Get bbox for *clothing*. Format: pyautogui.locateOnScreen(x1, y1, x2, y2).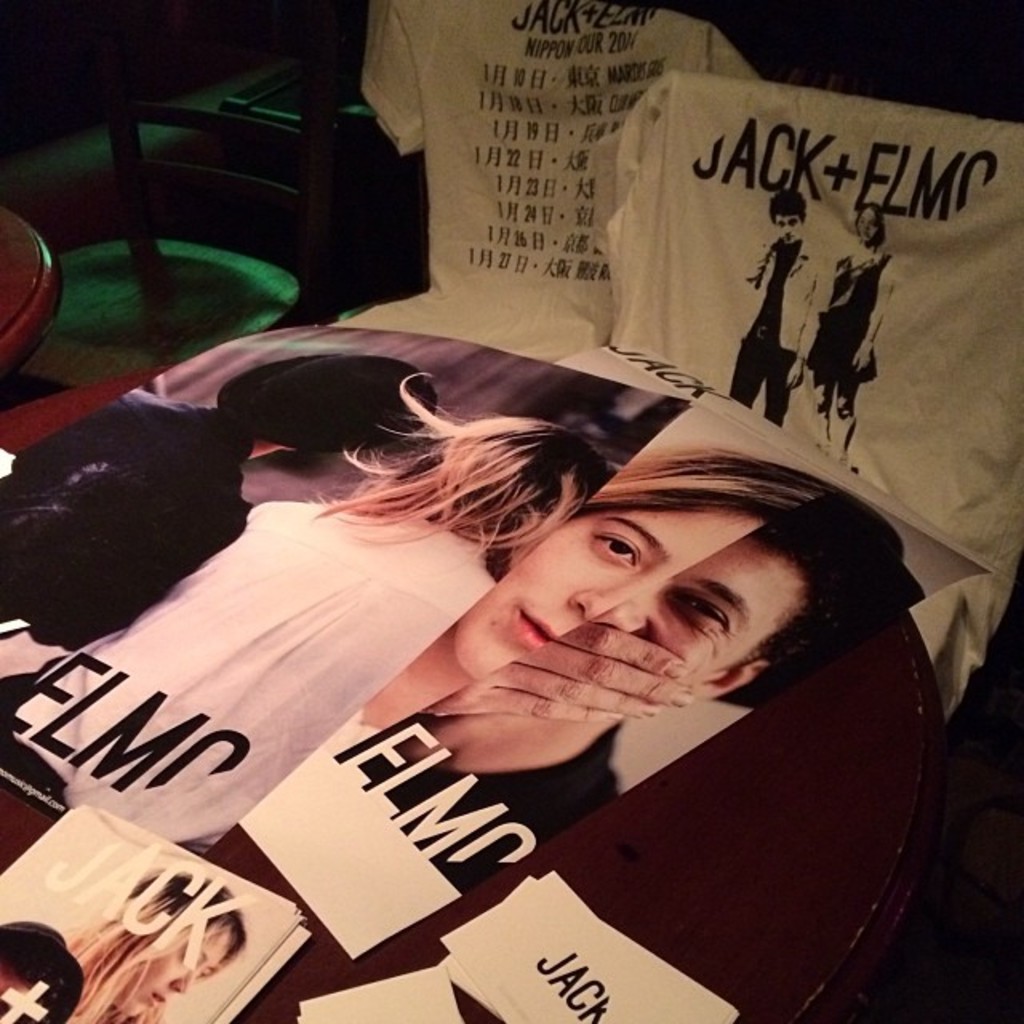
pyautogui.locateOnScreen(795, 256, 890, 392).
